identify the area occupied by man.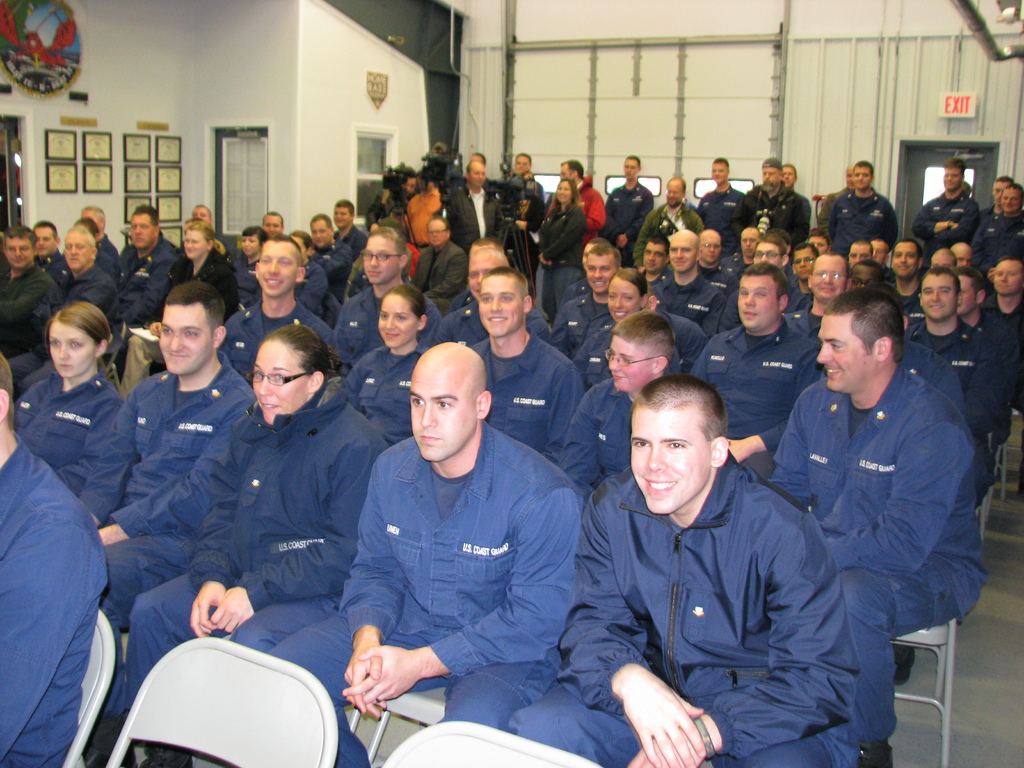
Area: (454,150,506,278).
